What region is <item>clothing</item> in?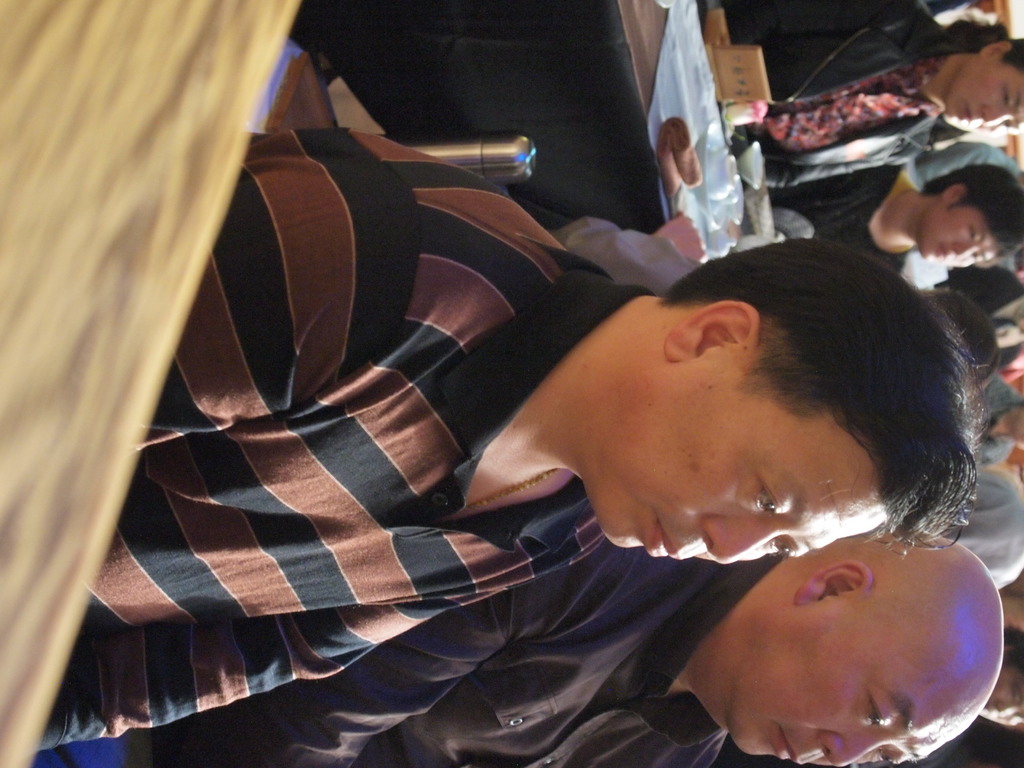
911/131/1023/183.
